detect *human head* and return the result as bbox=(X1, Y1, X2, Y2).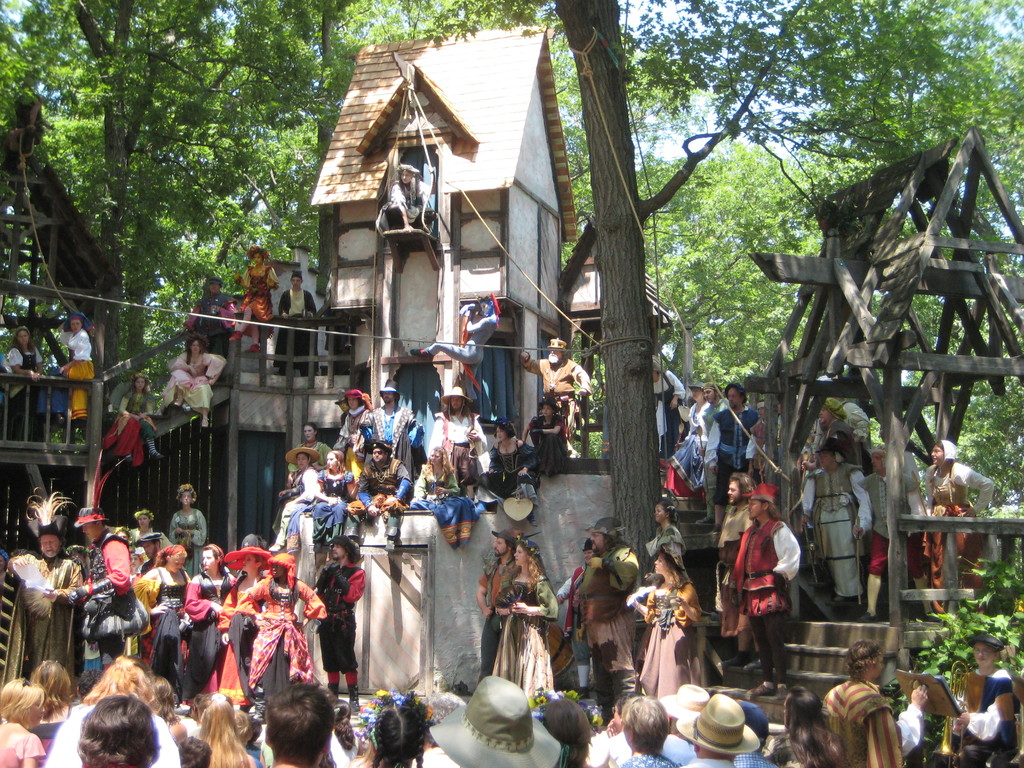
bbox=(268, 554, 294, 579).
